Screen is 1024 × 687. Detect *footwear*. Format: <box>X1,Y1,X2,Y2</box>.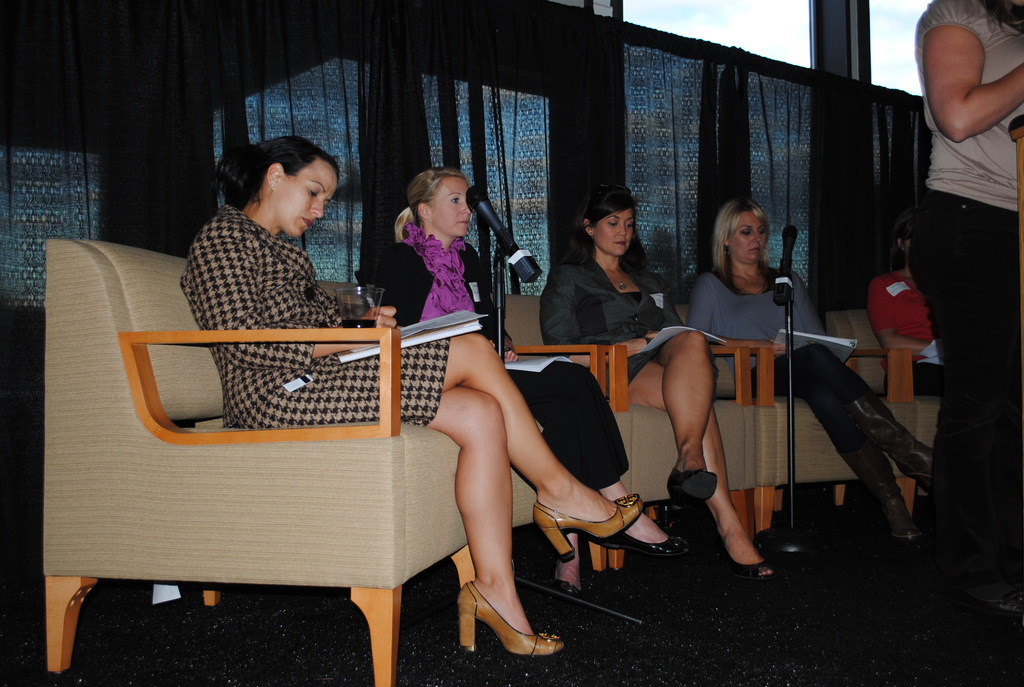
<box>981,595,1023,614</box>.
